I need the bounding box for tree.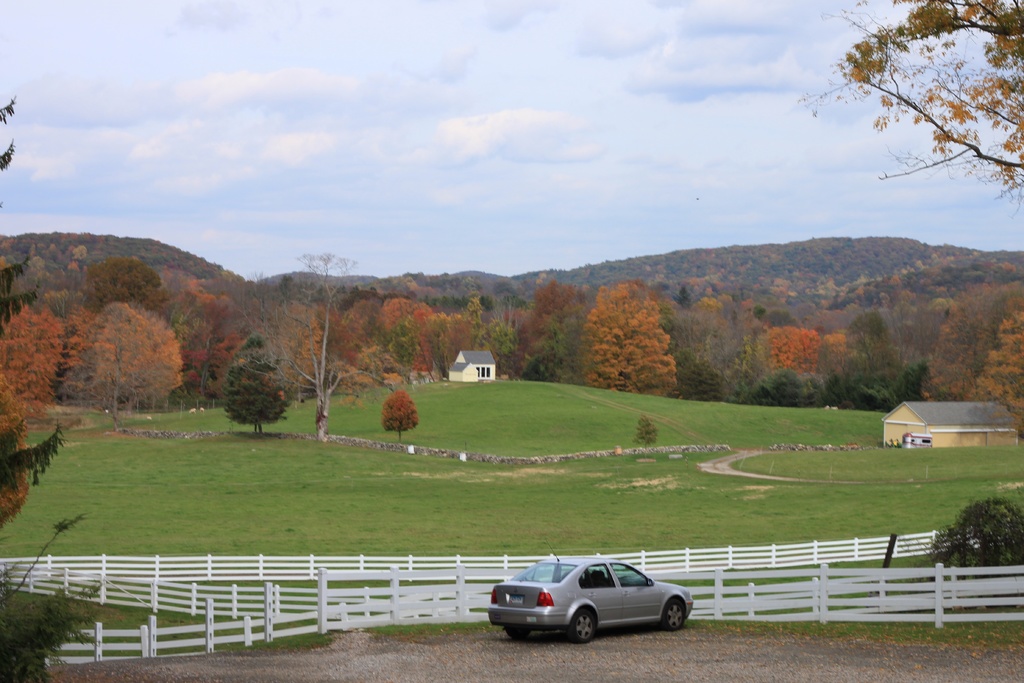
Here it is: crop(824, 10, 1001, 252).
